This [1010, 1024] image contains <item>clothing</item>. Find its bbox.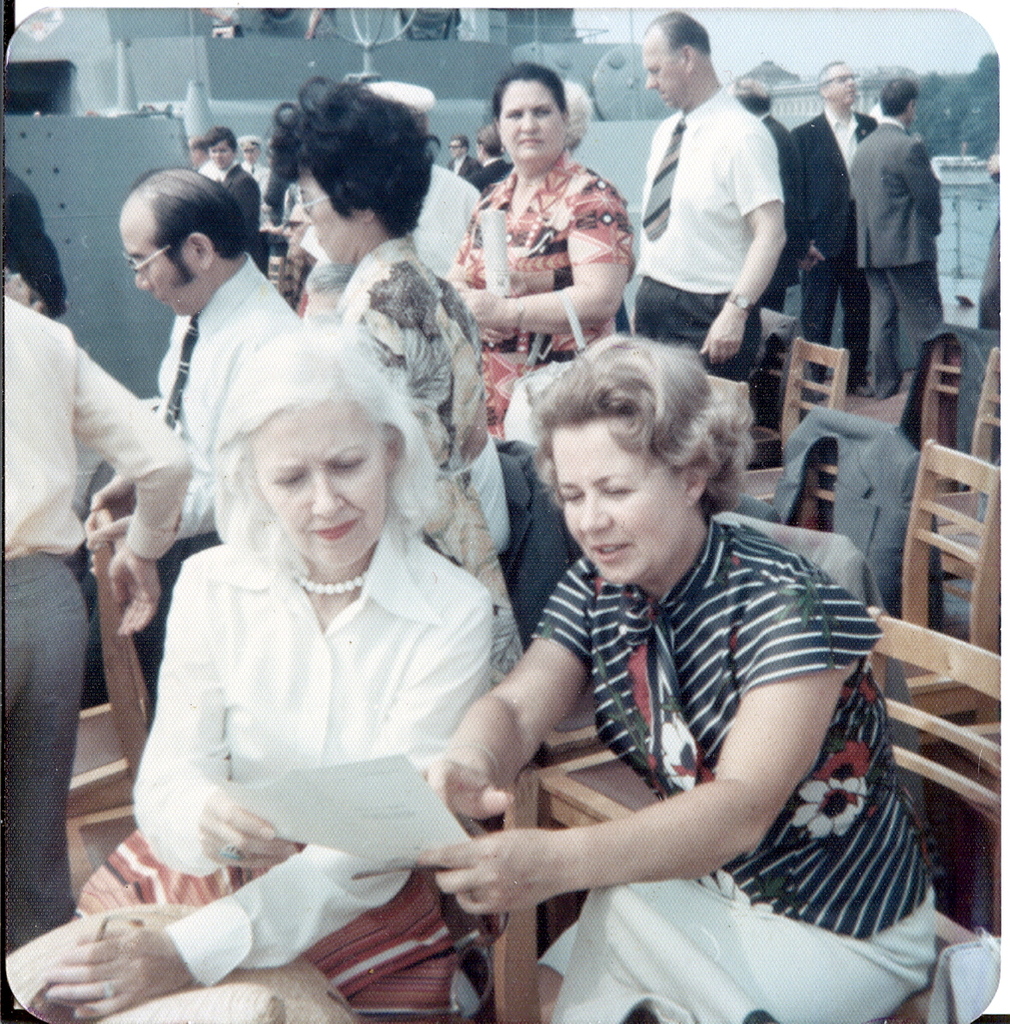
BBox(264, 166, 288, 230).
